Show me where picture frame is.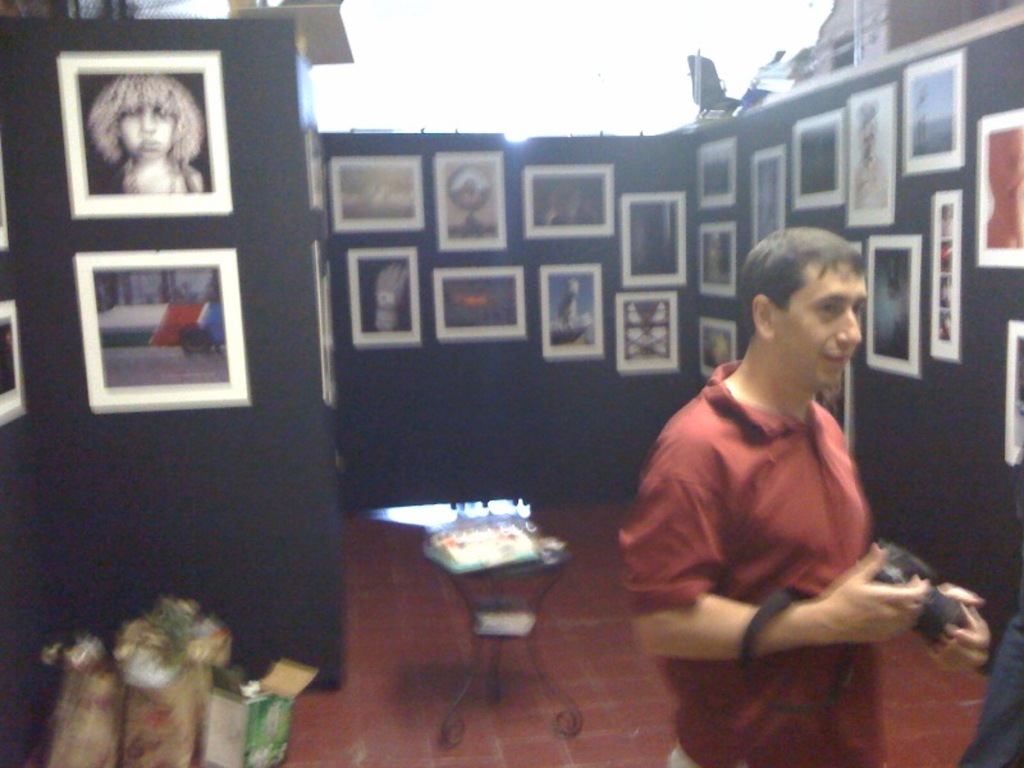
picture frame is at 620/195/687/289.
